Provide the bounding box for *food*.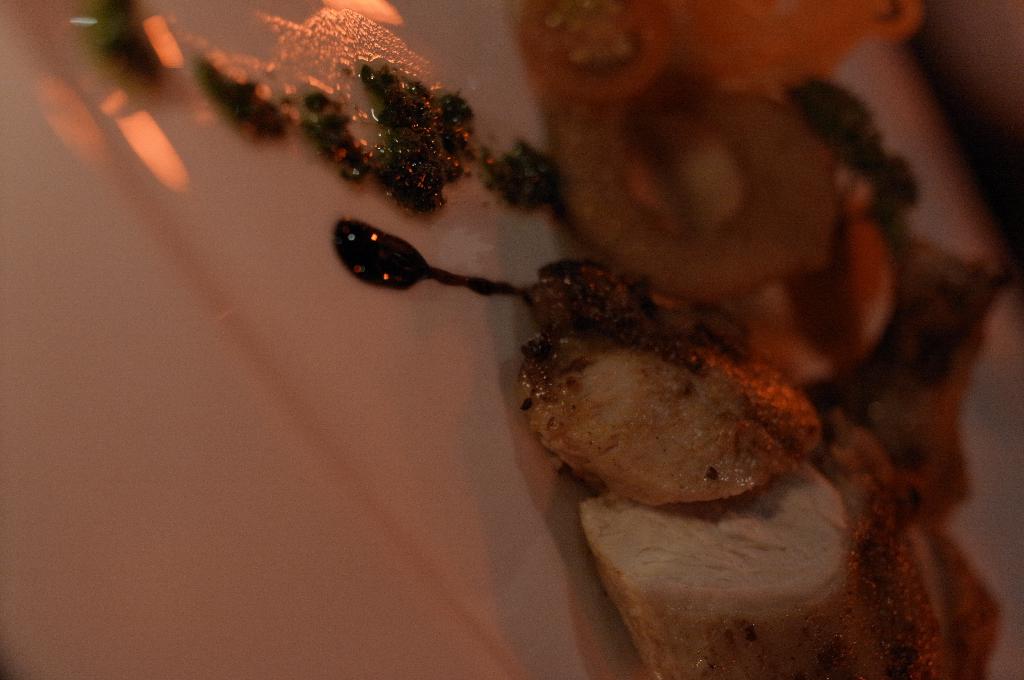
[493,268,844,522].
